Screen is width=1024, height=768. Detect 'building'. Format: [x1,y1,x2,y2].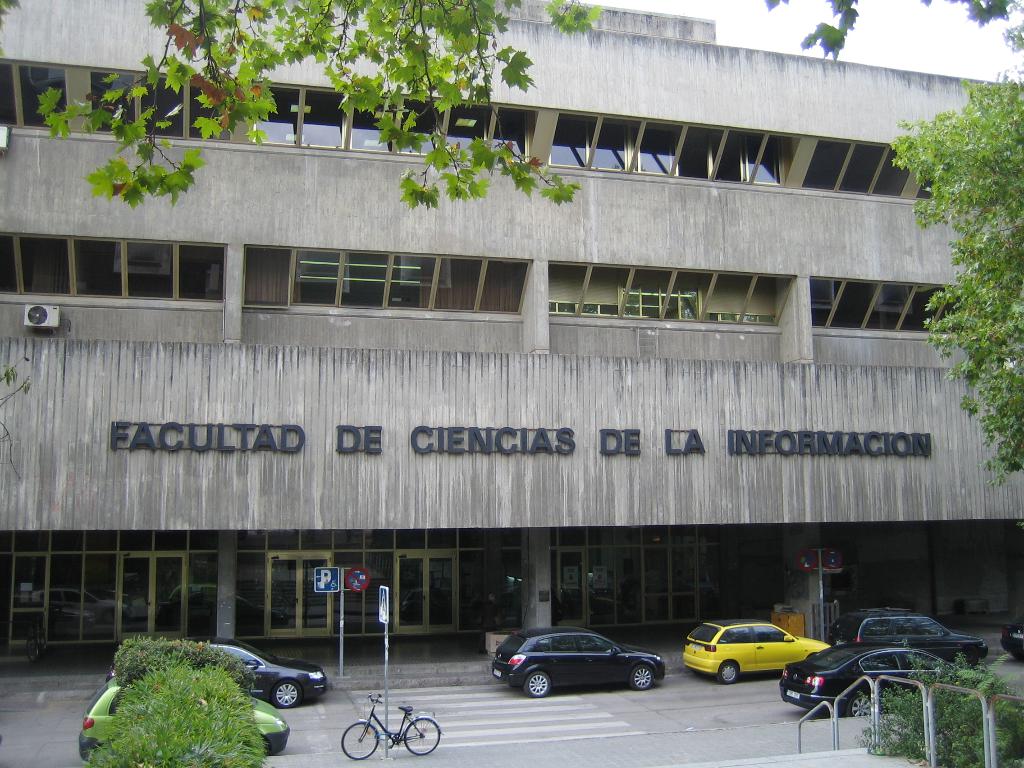
[0,1,1023,662].
